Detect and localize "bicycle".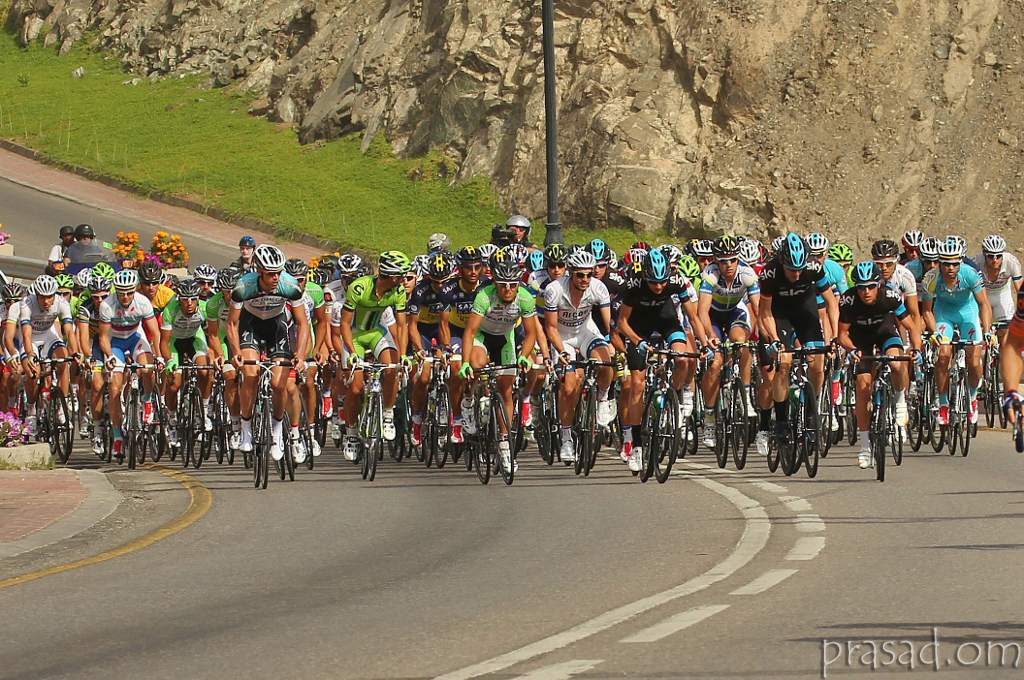
Localized at box(646, 357, 695, 488).
